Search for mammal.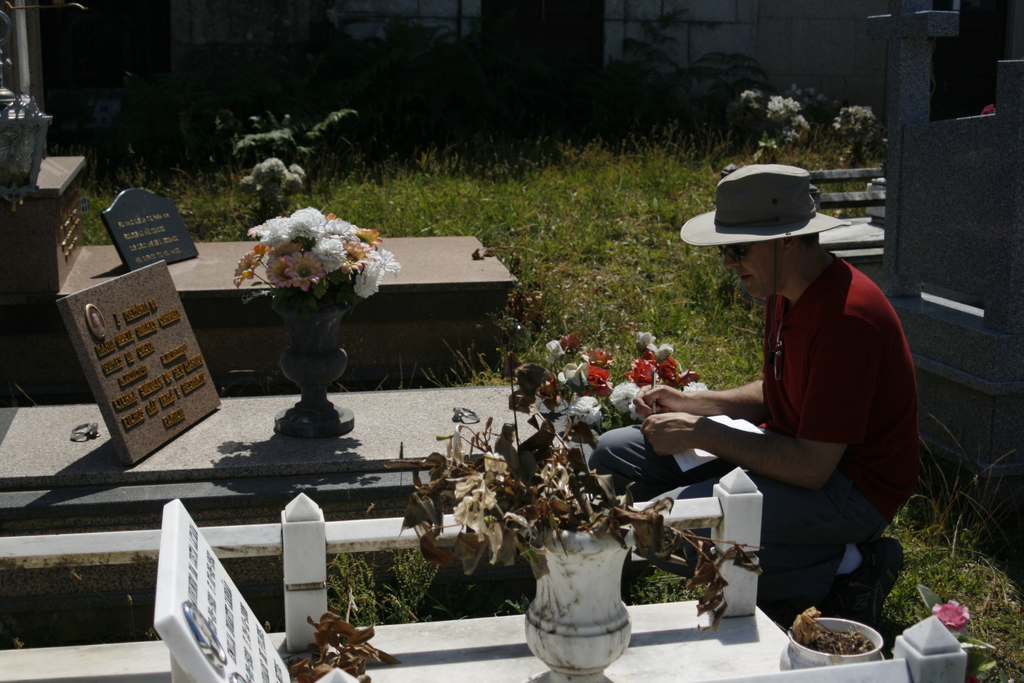
Found at {"x1": 644, "y1": 183, "x2": 925, "y2": 620}.
